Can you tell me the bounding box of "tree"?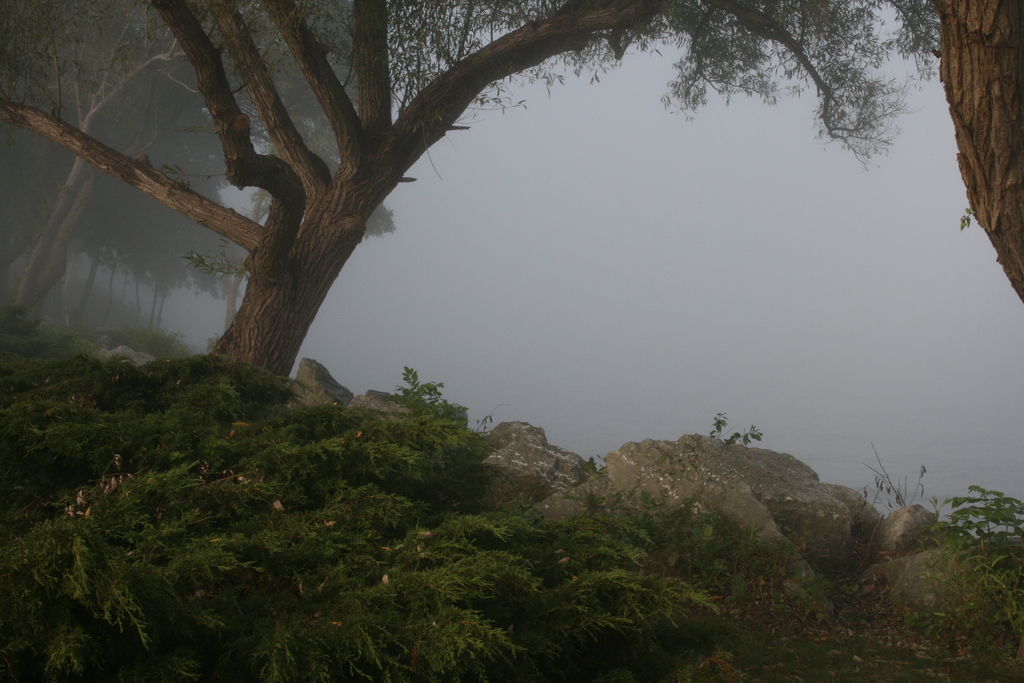
{"x1": 929, "y1": 0, "x2": 1023, "y2": 298}.
